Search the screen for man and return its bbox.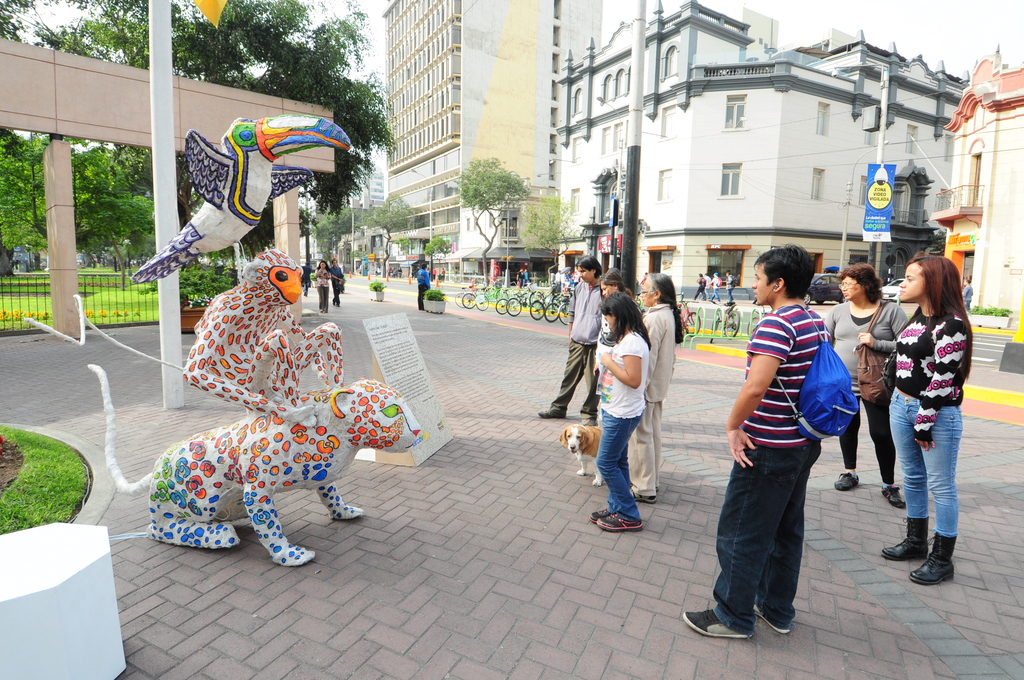
Found: bbox(524, 269, 529, 283).
